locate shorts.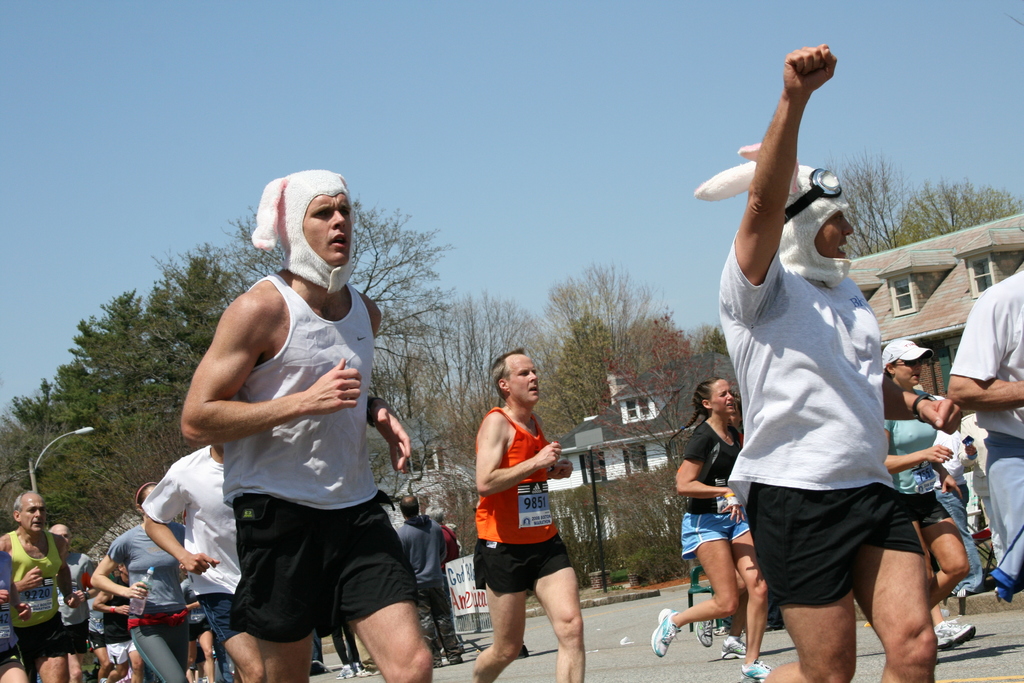
Bounding box: (903, 493, 948, 531).
